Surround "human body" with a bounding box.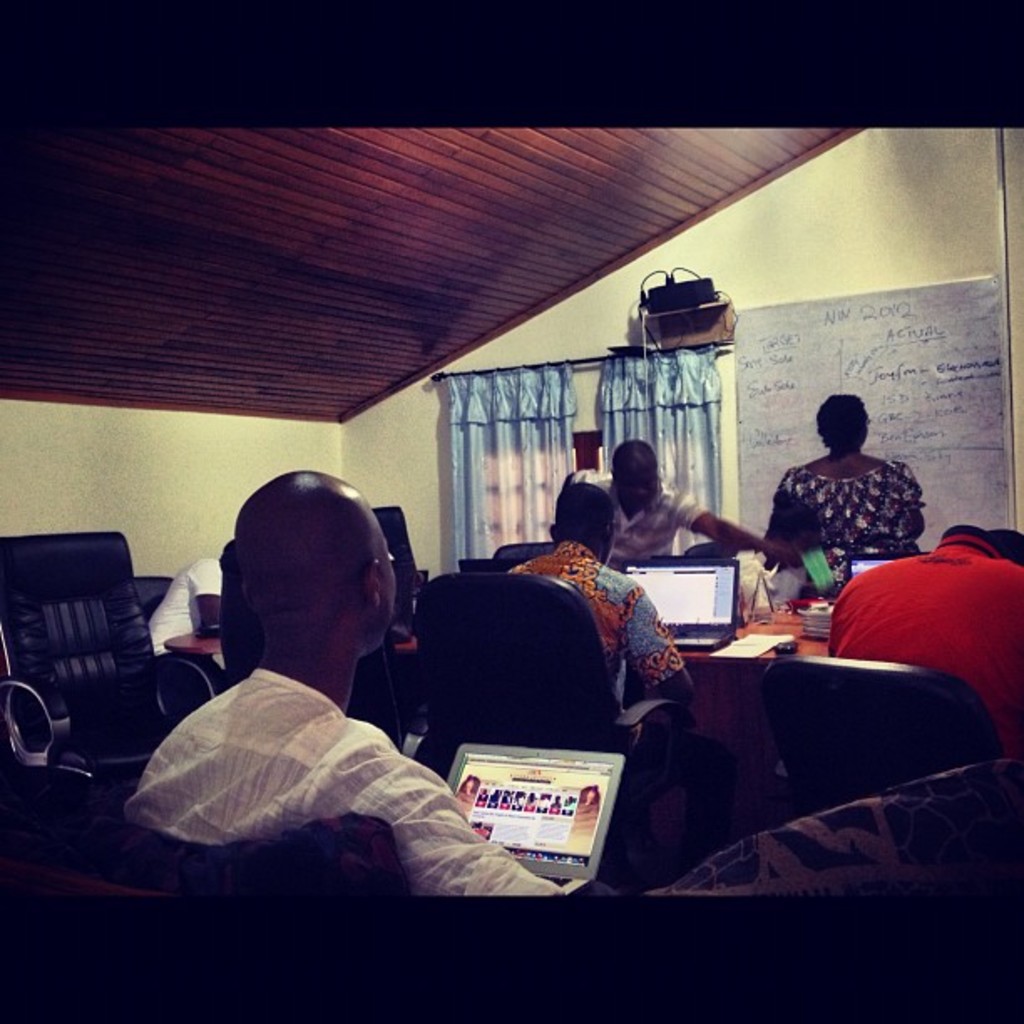
box(550, 440, 776, 557).
